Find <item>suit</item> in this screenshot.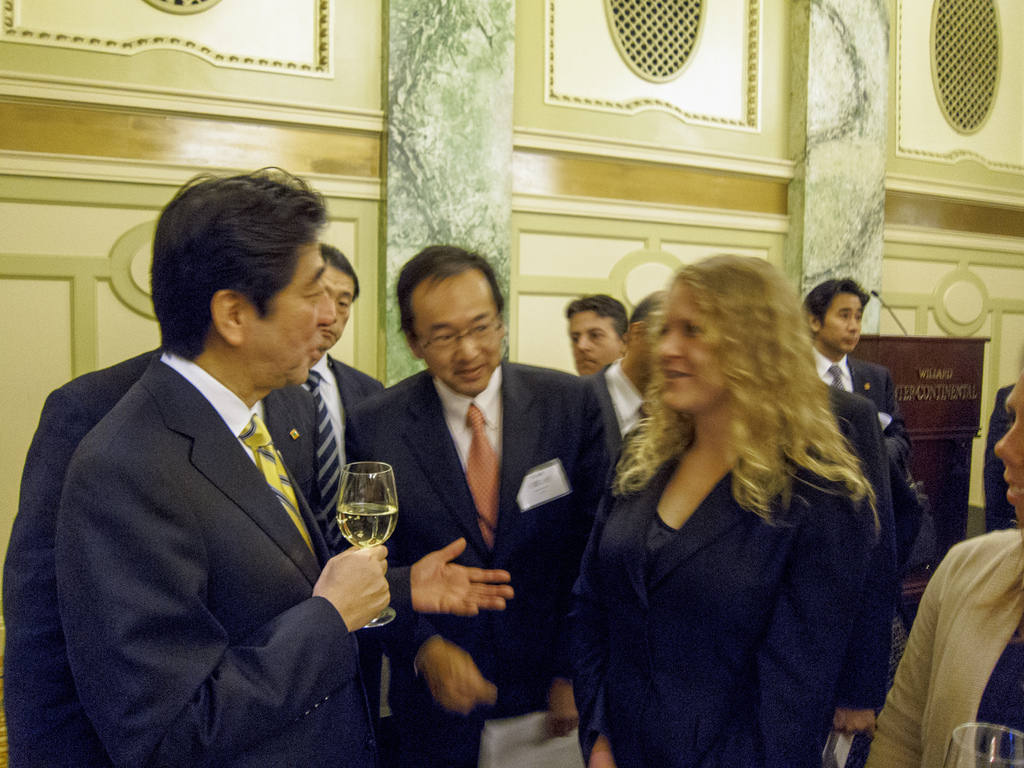
The bounding box for <item>suit</item> is [787,346,904,457].
